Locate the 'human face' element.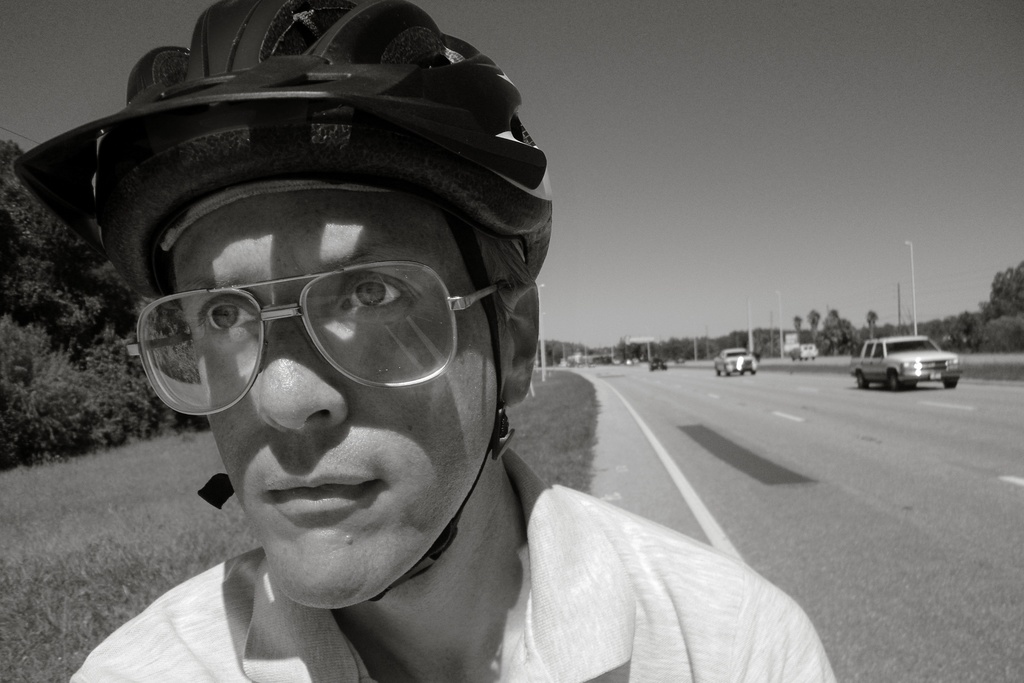
Element bbox: pyautogui.locateOnScreen(179, 189, 508, 607).
